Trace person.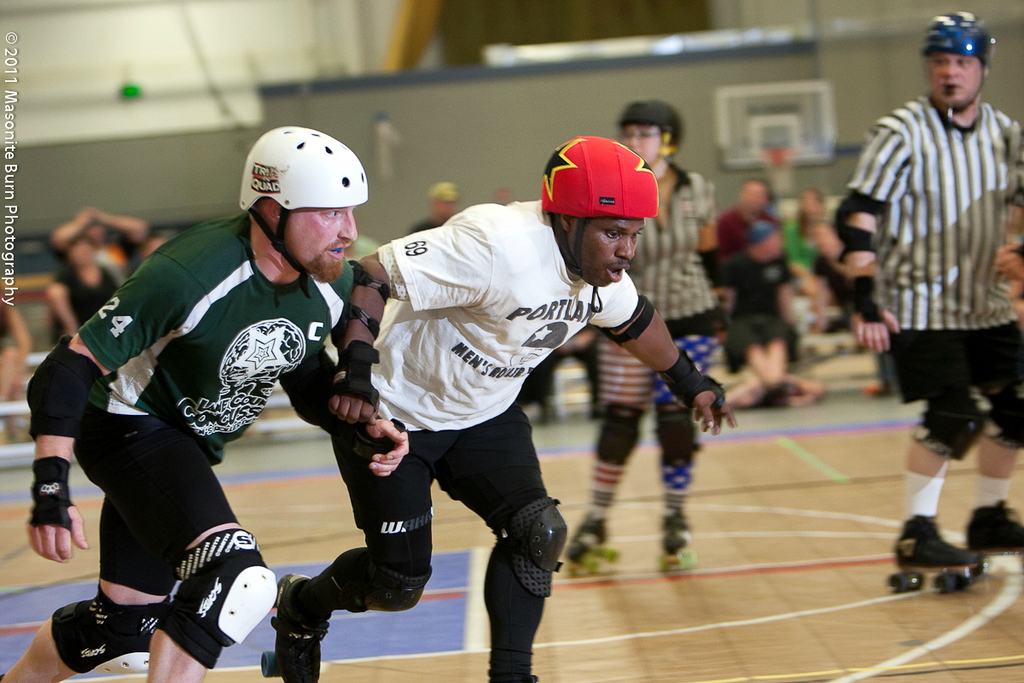
Traced to bbox(54, 234, 124, 347).
